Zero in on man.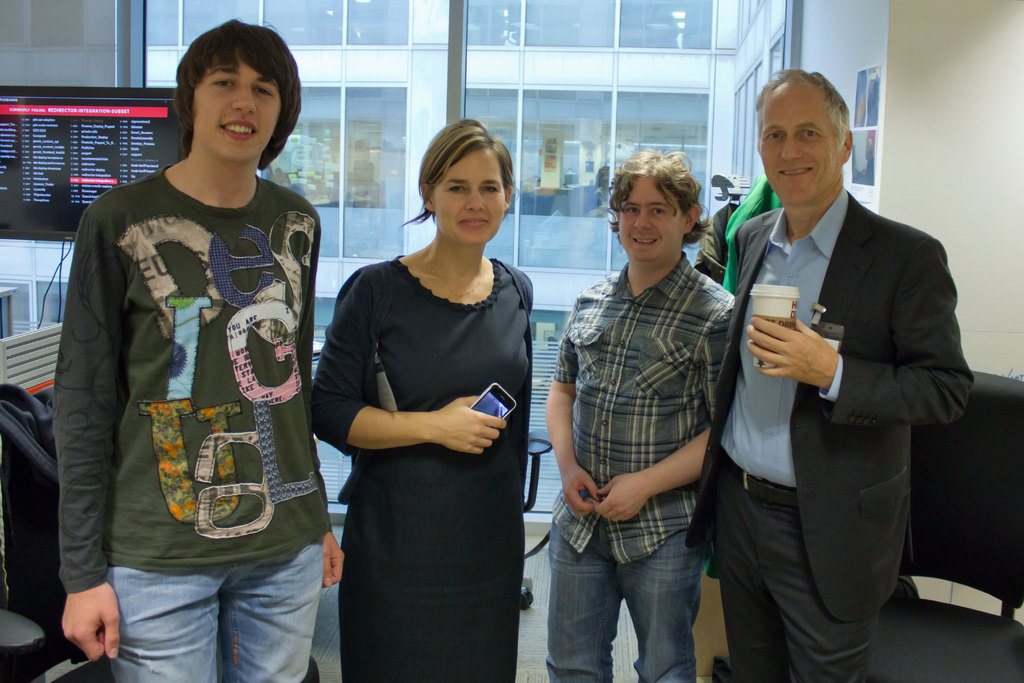
Zeroed in: x1=38, y1=10, x2=346, y2=682.
